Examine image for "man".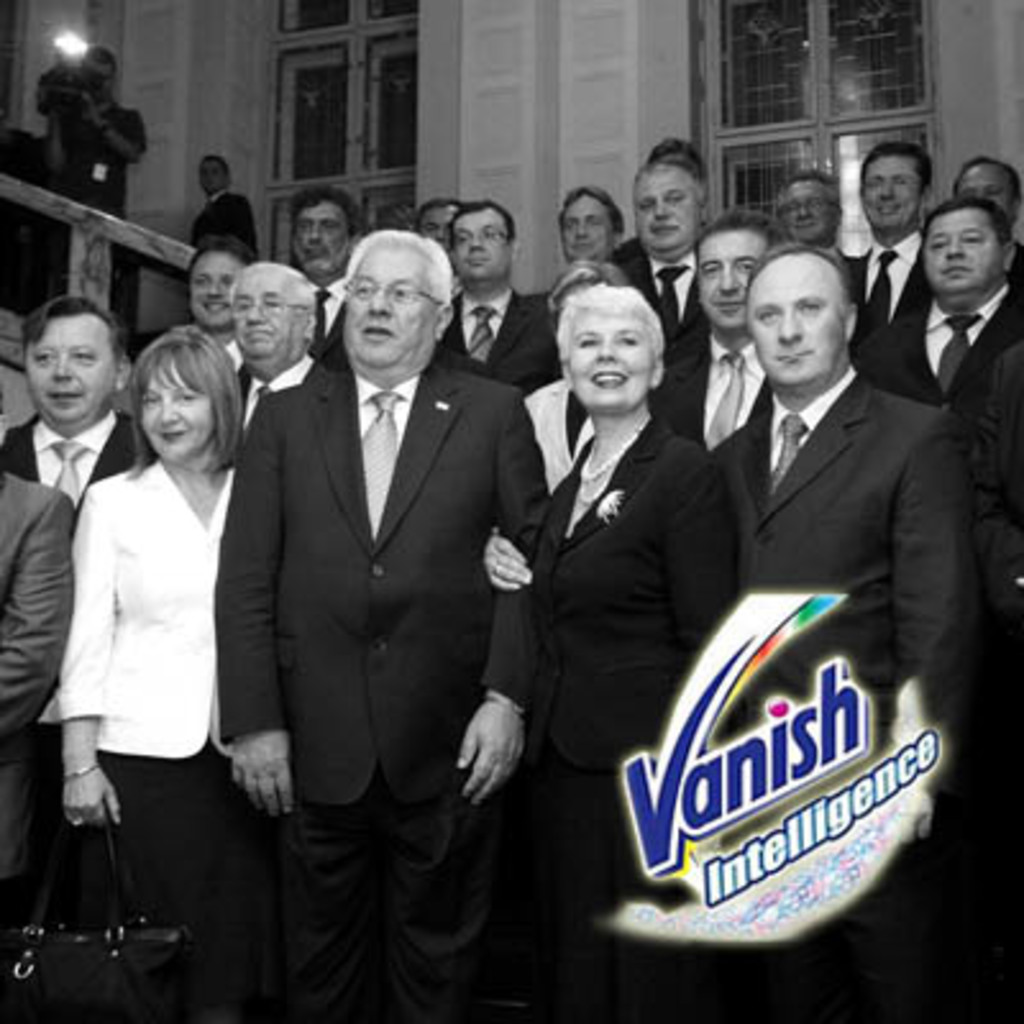
Examination result: rect(215, 261, 325, 451).
